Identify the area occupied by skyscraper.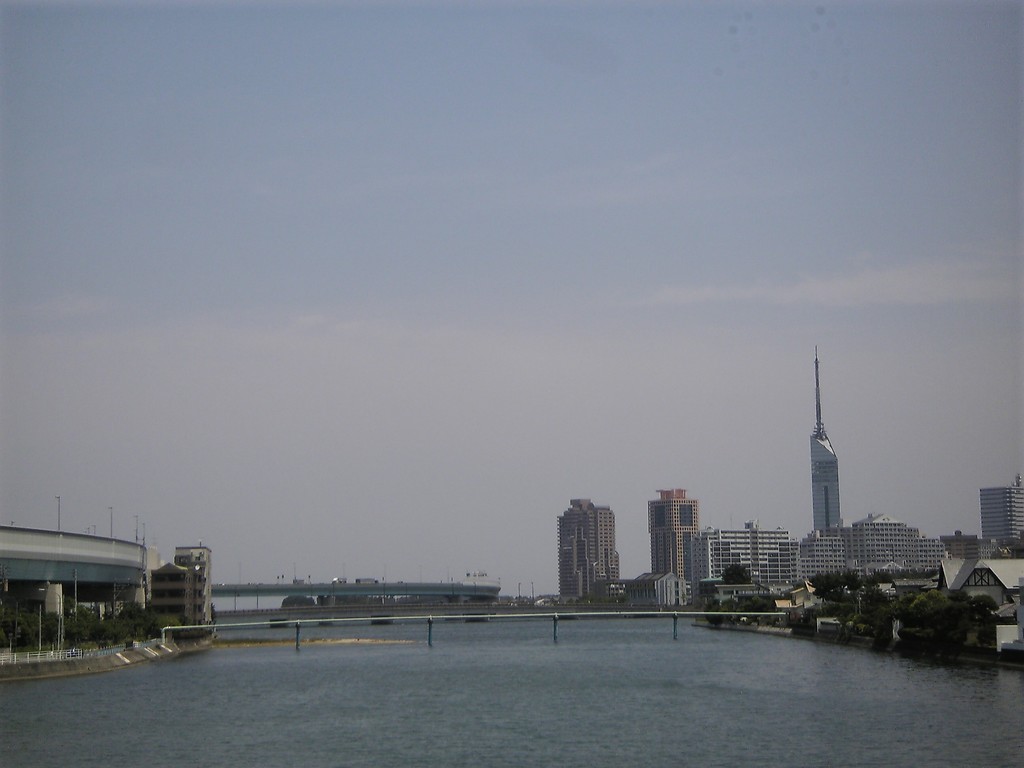
Area: 652, 488, 701, 588.
